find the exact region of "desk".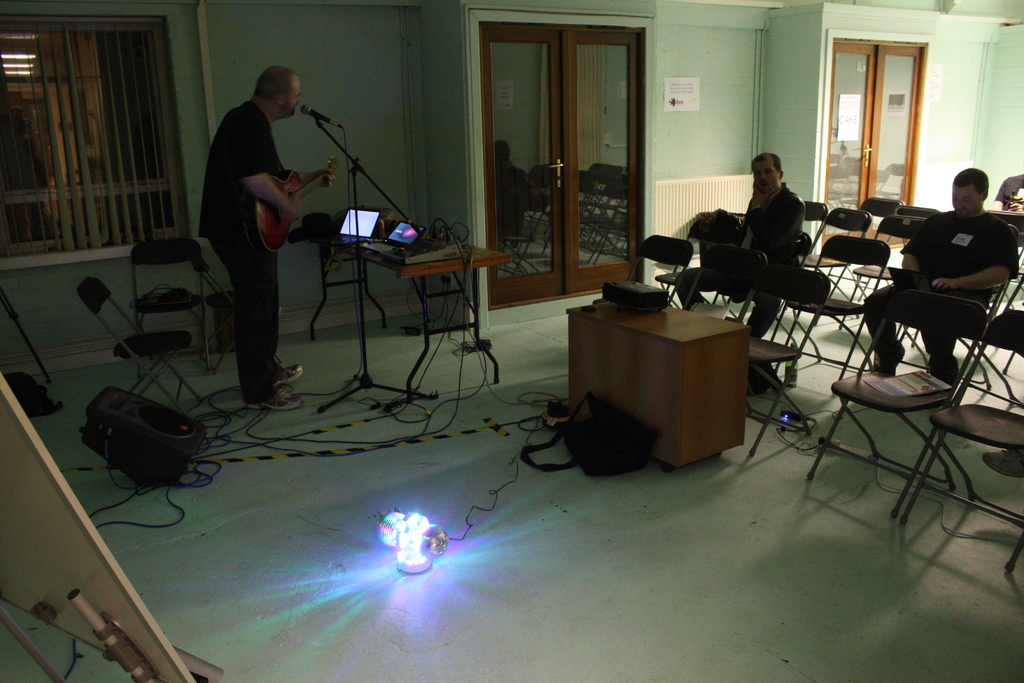
Exact region: box=[312, 219, 509, 400].
